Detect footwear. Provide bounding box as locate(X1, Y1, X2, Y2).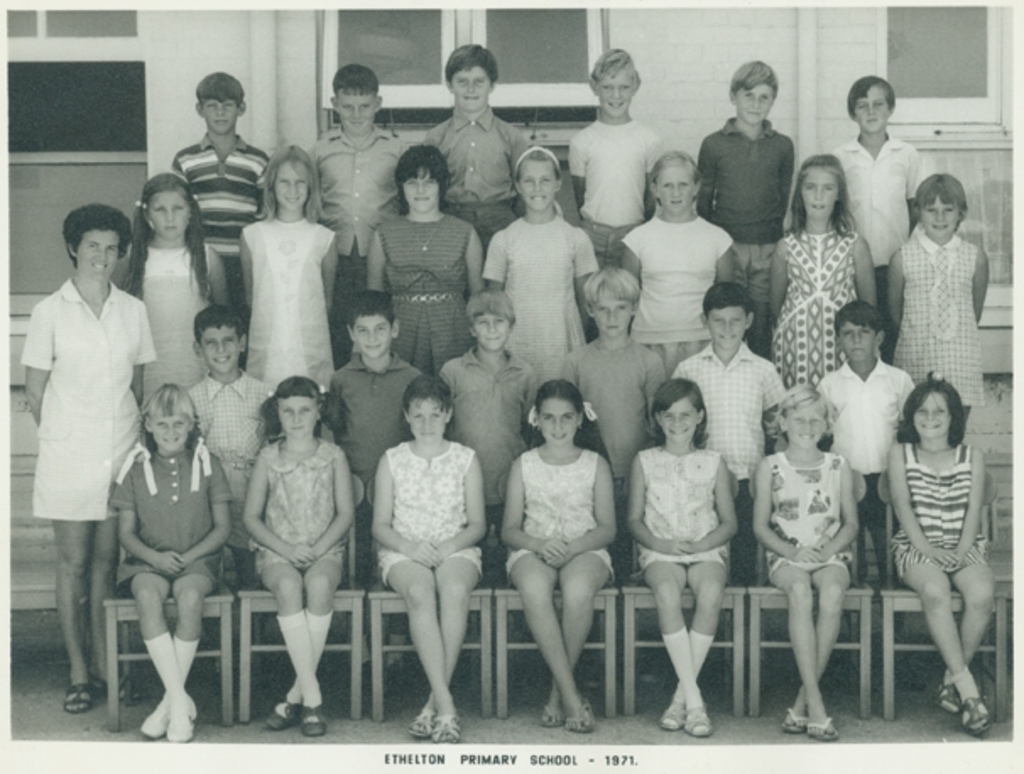
locate(169, 691, 201, 740).
